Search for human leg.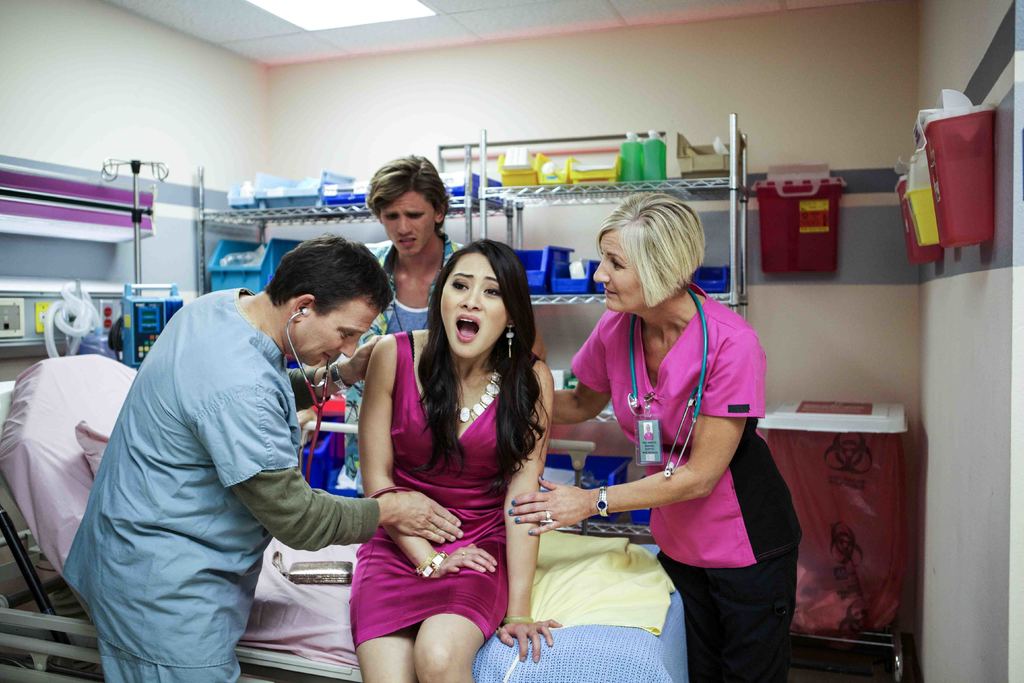
Found at rect(346, 638, 425, 682).
